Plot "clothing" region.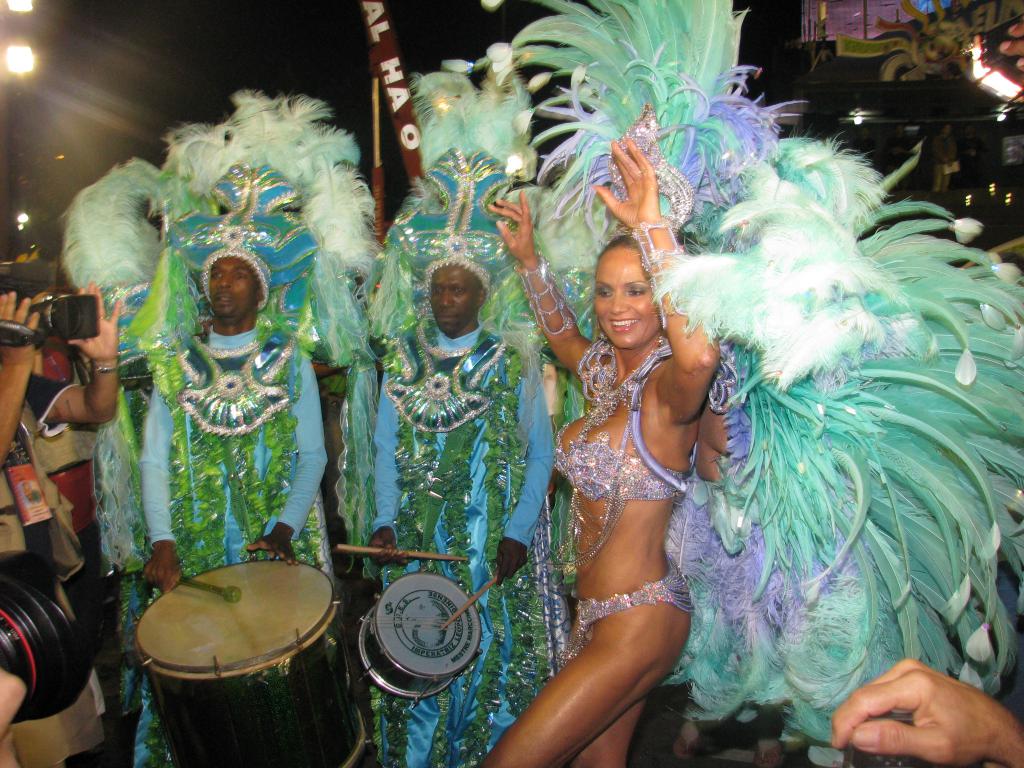
Plotted at box=[368, 314, 589, 767].
